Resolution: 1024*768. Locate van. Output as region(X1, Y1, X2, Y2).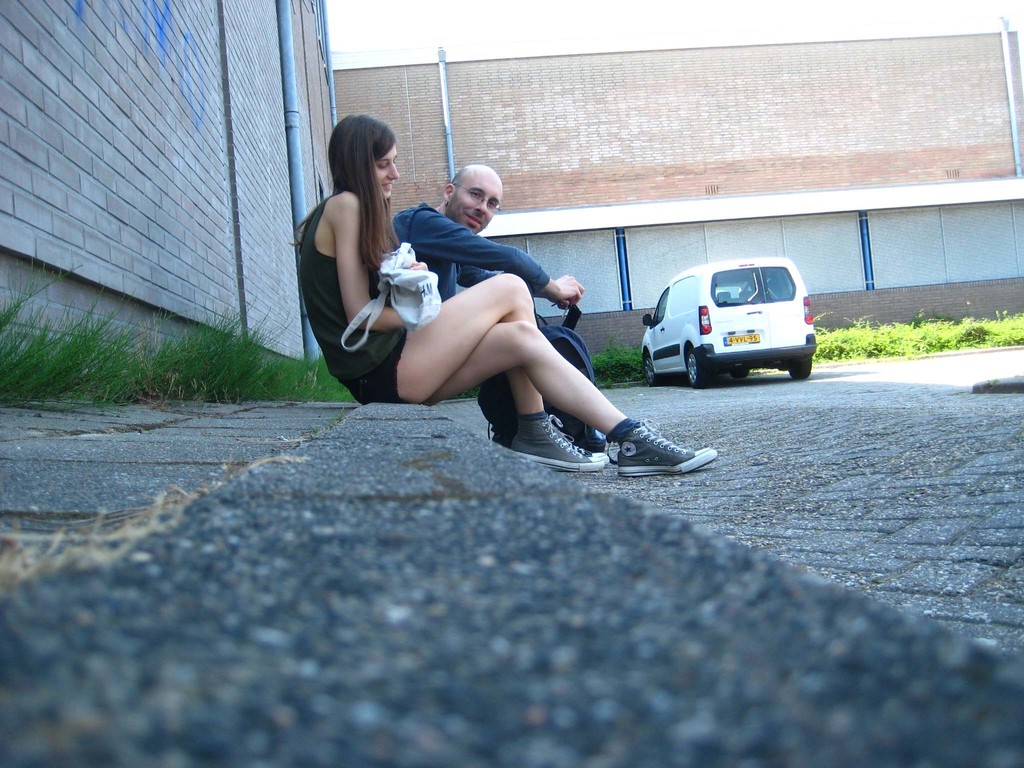
region(641, 258, 819, 388).
